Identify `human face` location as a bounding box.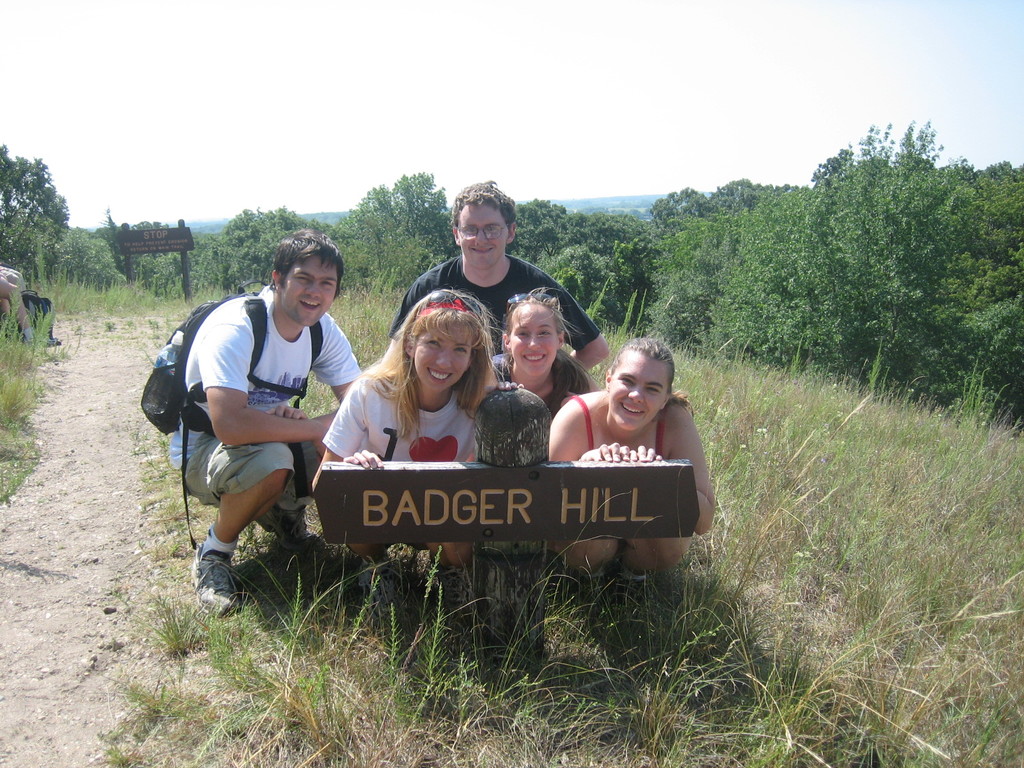
[278, 259, 337, 324].
